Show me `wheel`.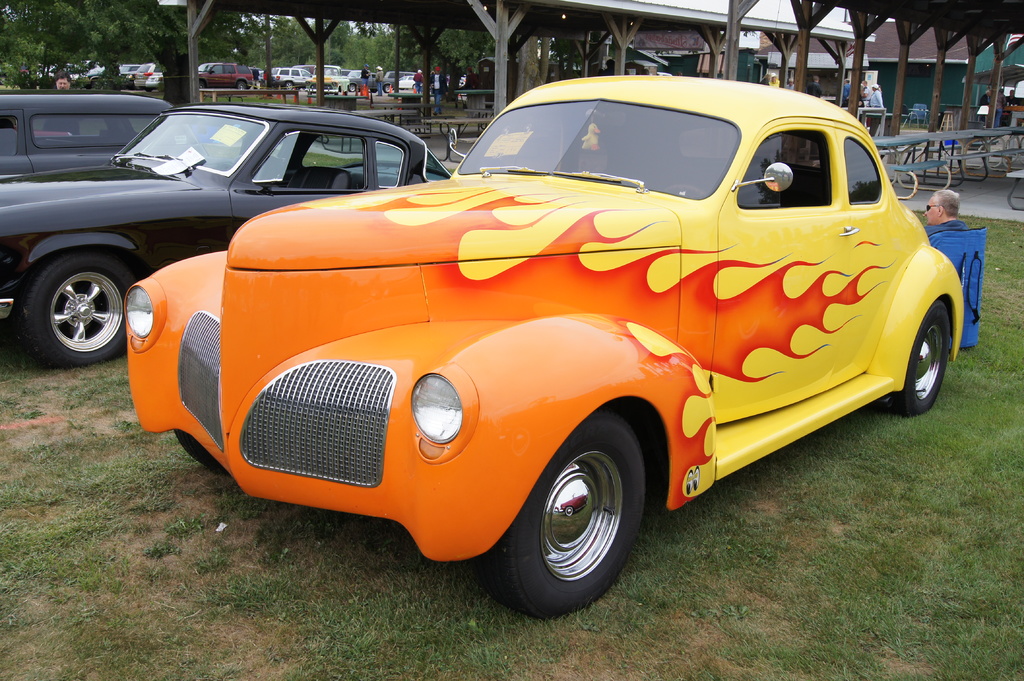
`wheel` is here: 234 83 244 91.
